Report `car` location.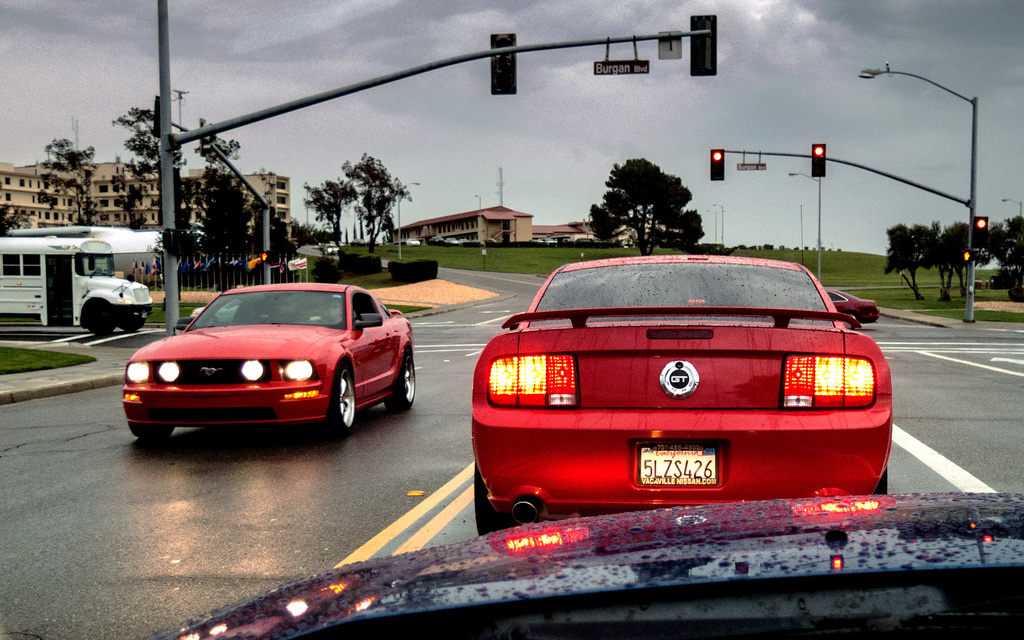
Report: 468,252,892,535.
